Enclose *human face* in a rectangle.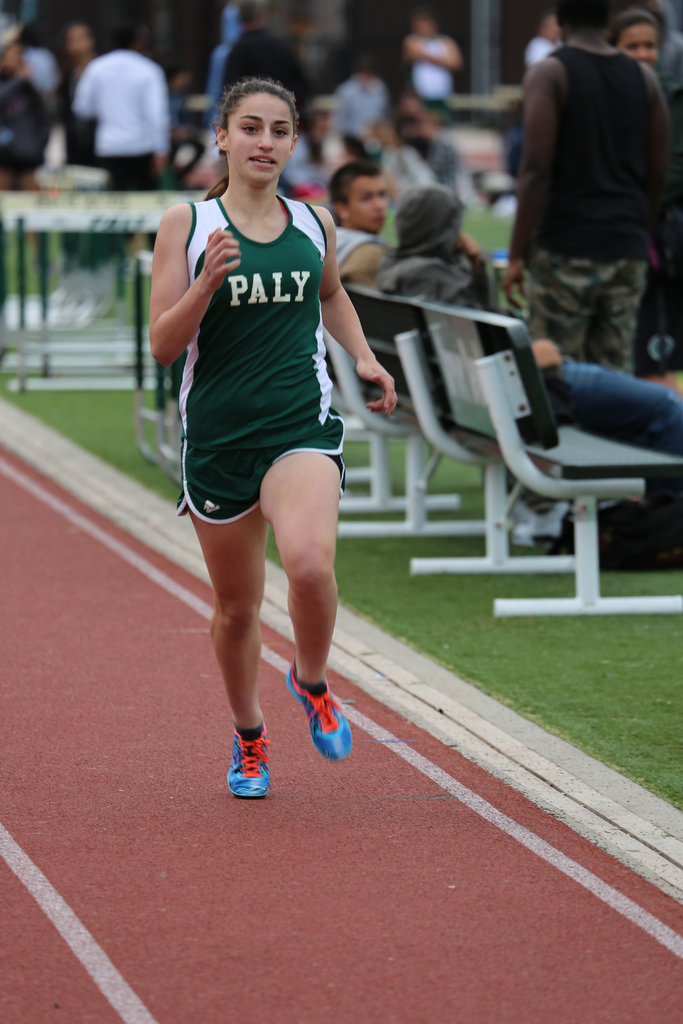
<box>351,173,386,223</box>.
